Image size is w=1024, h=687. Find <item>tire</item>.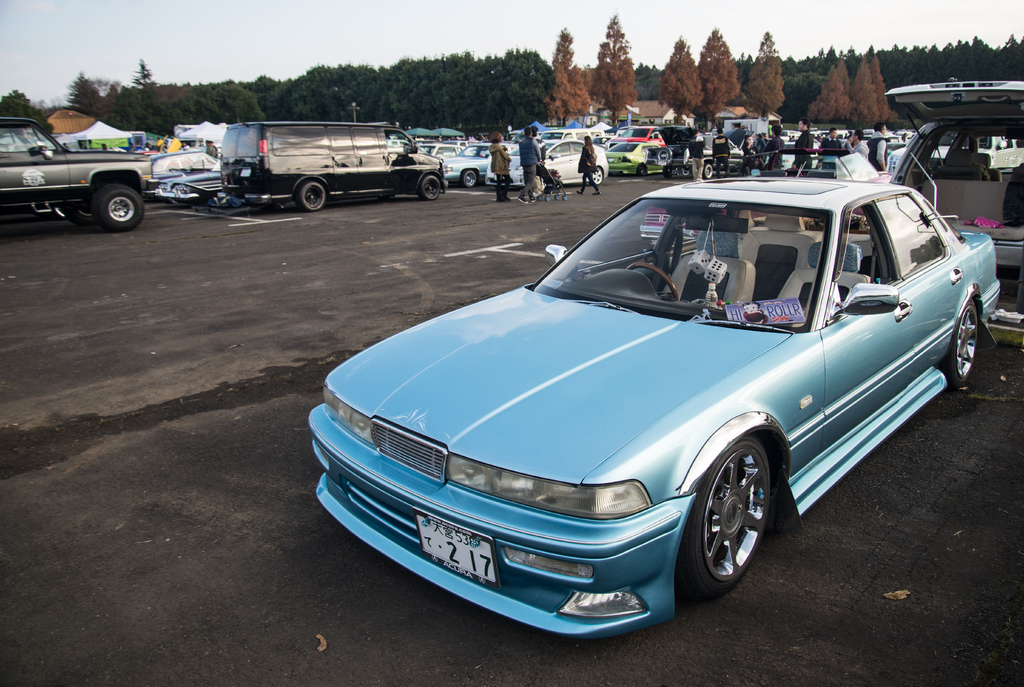
654:147:675:160.
